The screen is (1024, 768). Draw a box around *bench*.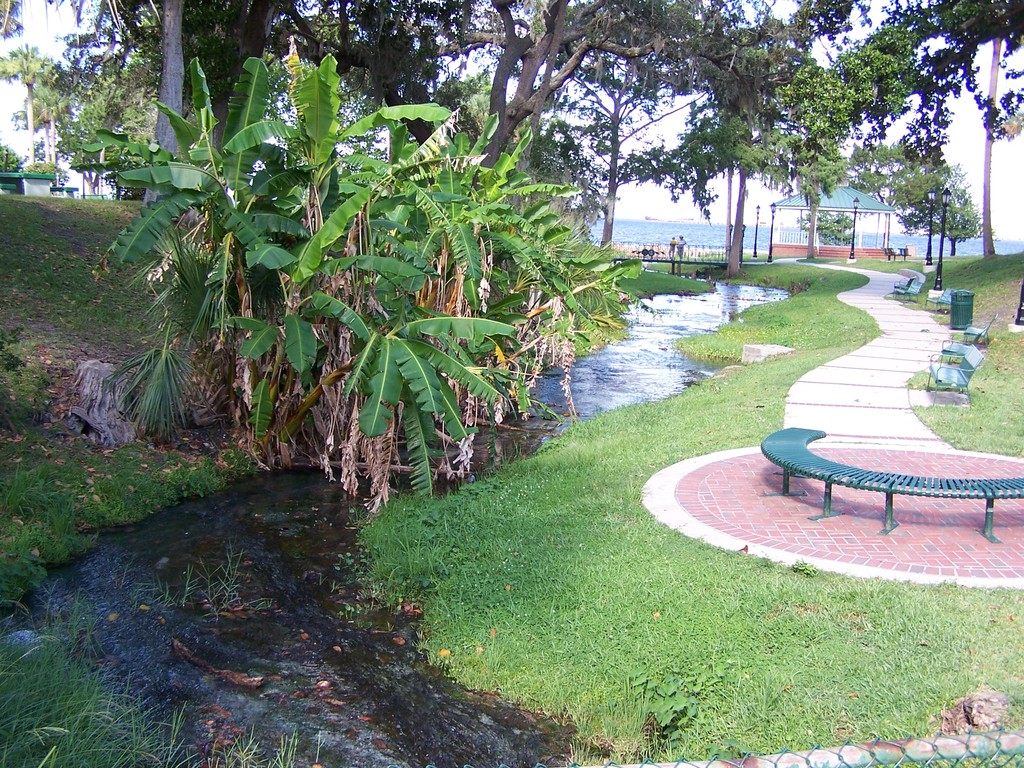
left=890, top=279, right=925, bottom=304.
